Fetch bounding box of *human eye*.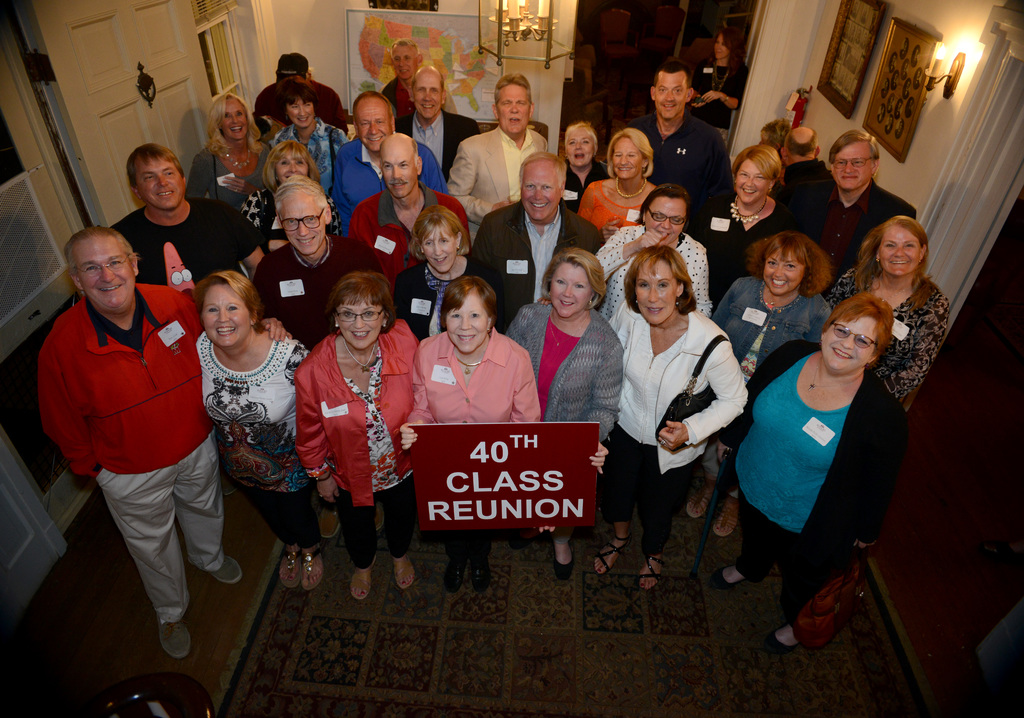
Bbox: BBox(430, 86, 438, 94).
